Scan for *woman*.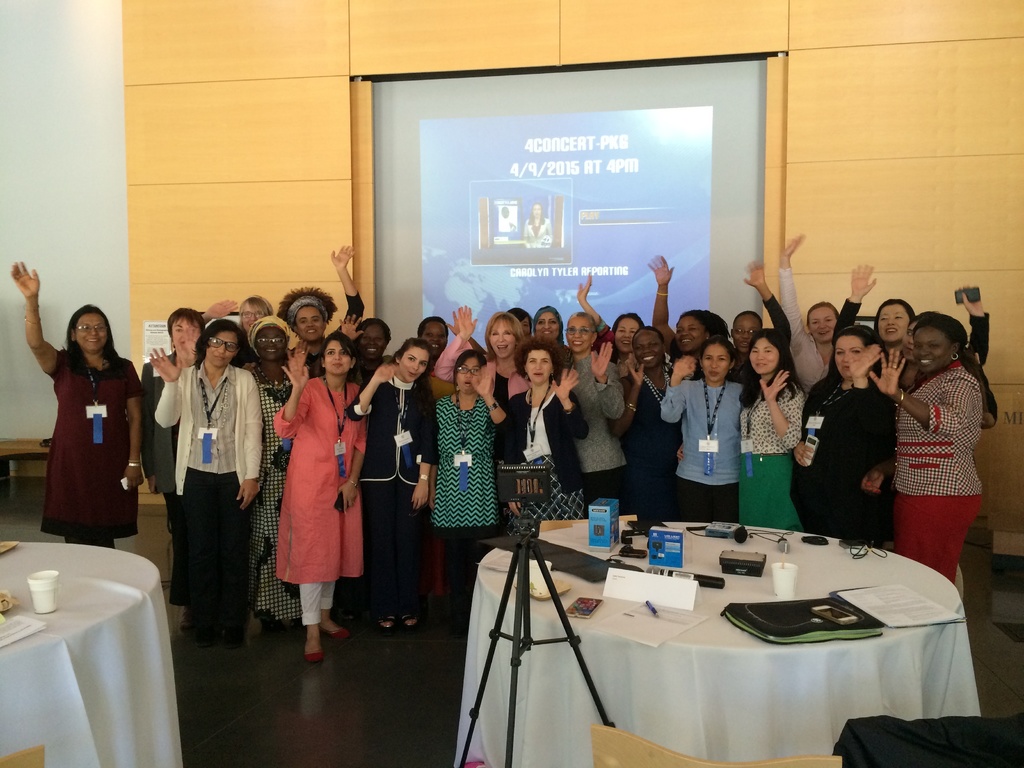
Scan result: bbox=(241, 315, 300, 609).
